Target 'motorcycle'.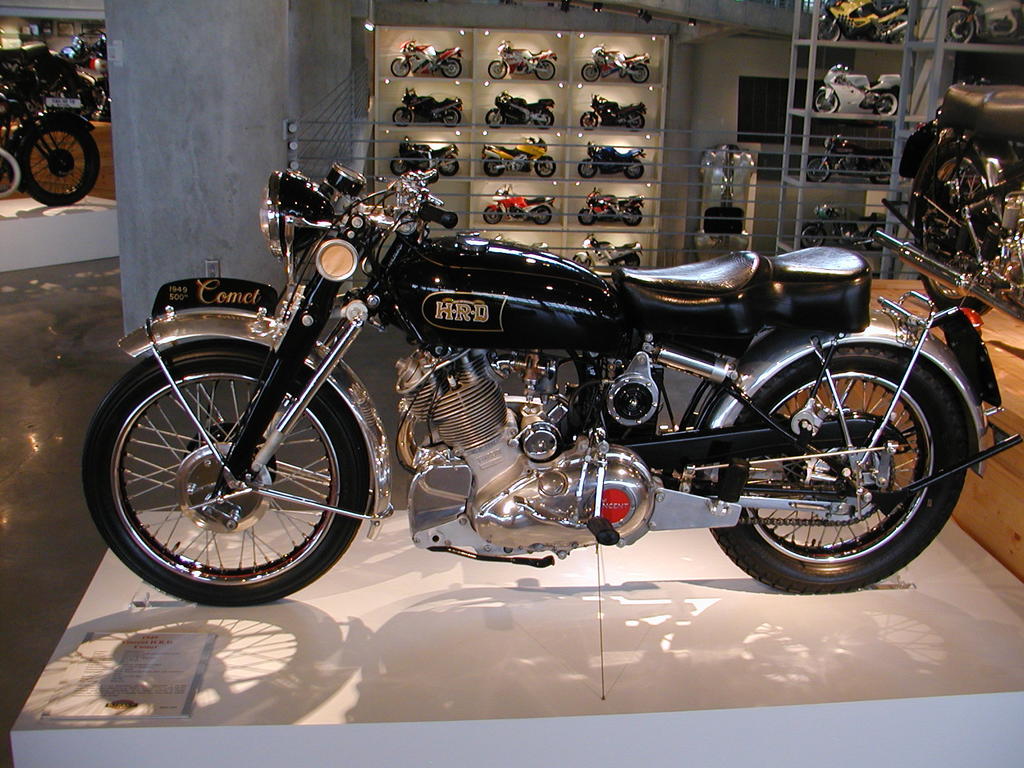
Target region: l=818, t=60, r=903, b=113.
